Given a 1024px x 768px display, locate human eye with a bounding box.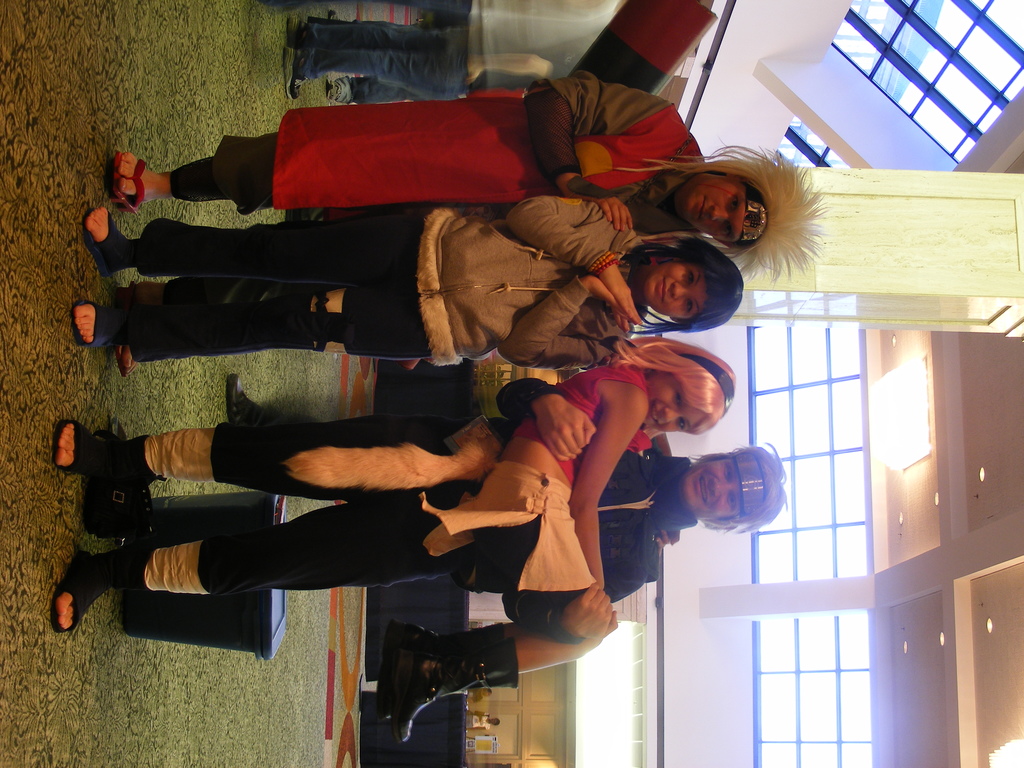
Located: select_region(678, 417, 686, 430).
